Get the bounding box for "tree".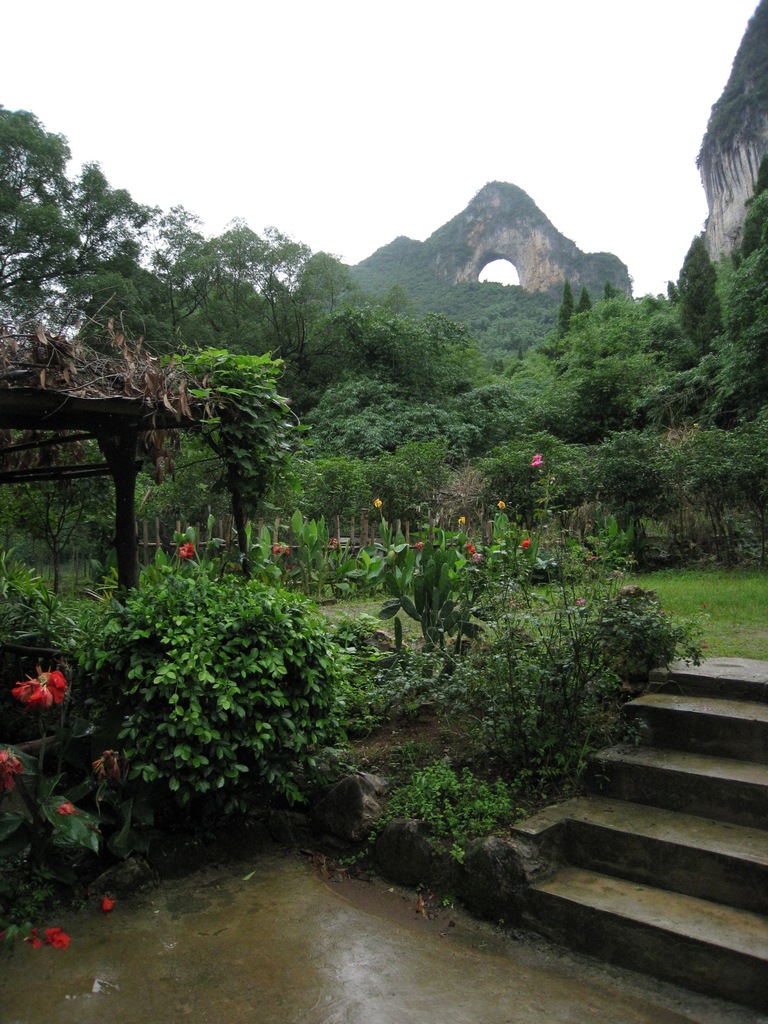
(359,440,443,541).
